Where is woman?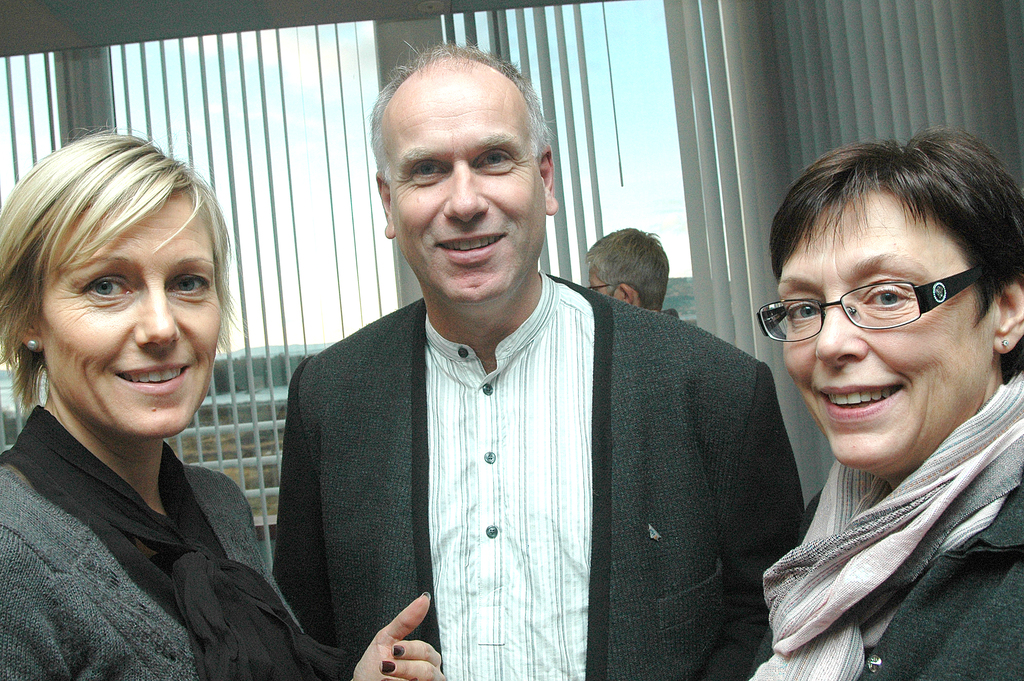
x1=0 y1=122 x2=305 y2=672.
